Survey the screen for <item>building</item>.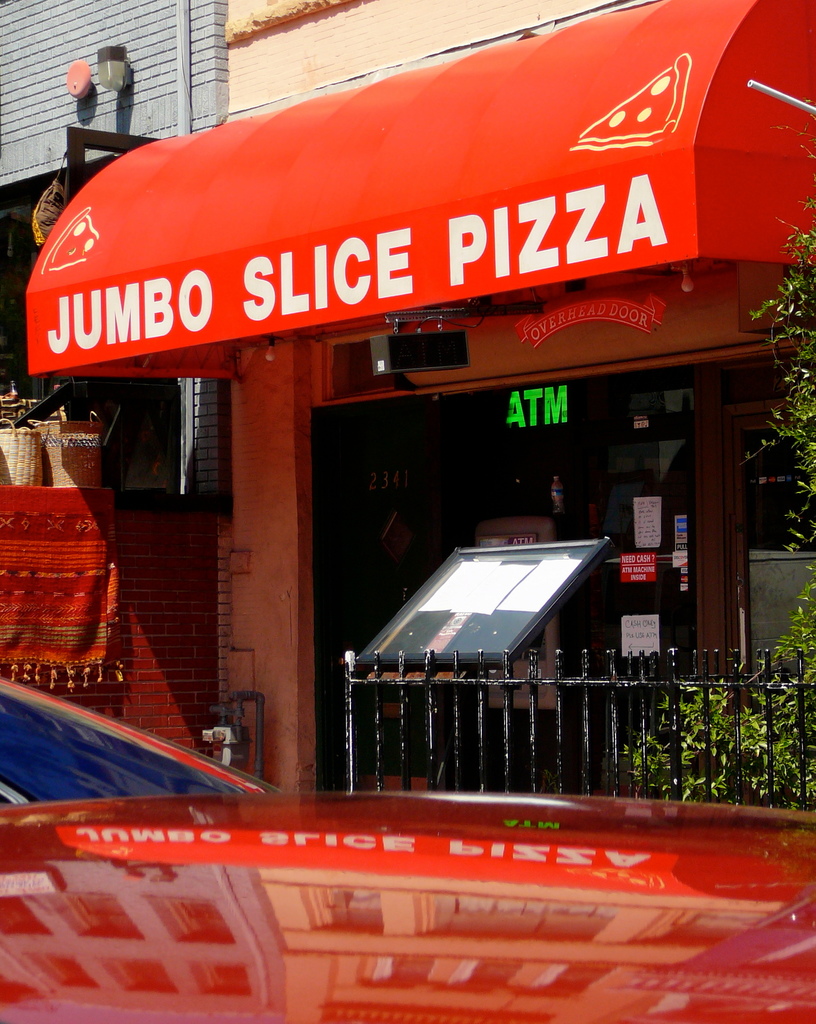
Survey found: 225 0 815 811.
